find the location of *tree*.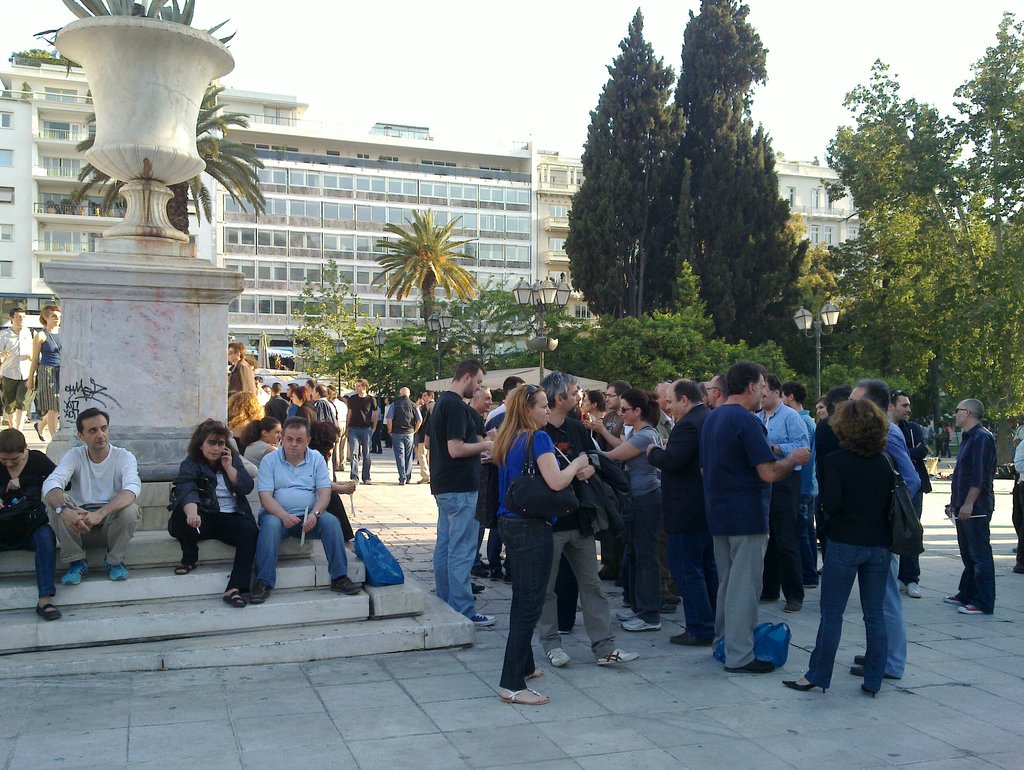
Location: (left=24, top=0, right=268, bottom=243).
